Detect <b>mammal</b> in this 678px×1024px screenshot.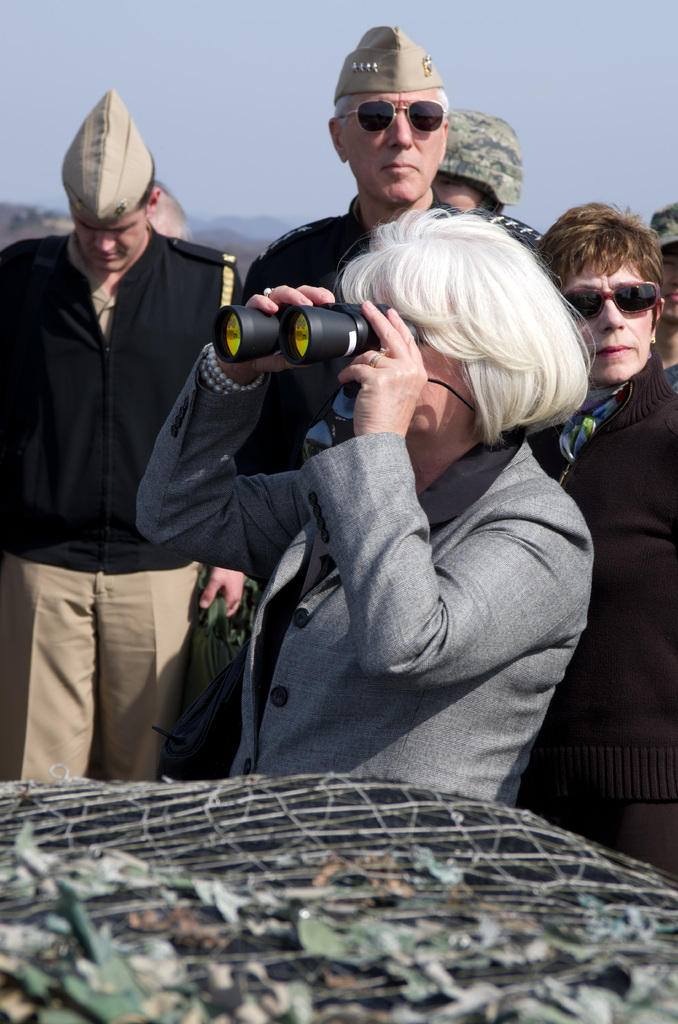
Detection: 5,82,220,778.
